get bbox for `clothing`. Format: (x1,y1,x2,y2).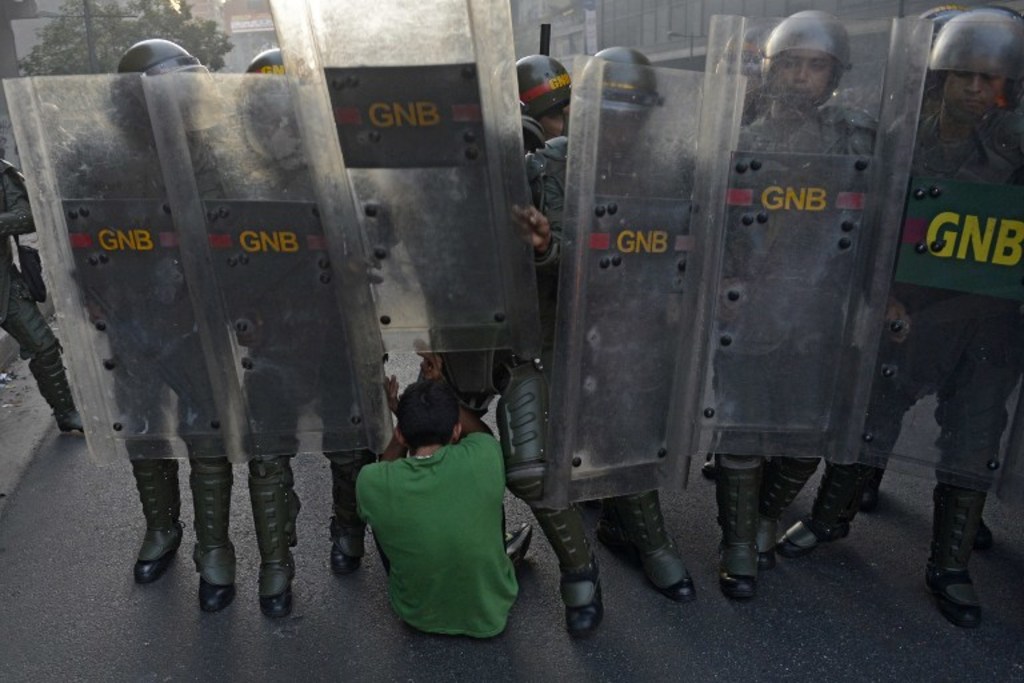
(359,416,519,632).
